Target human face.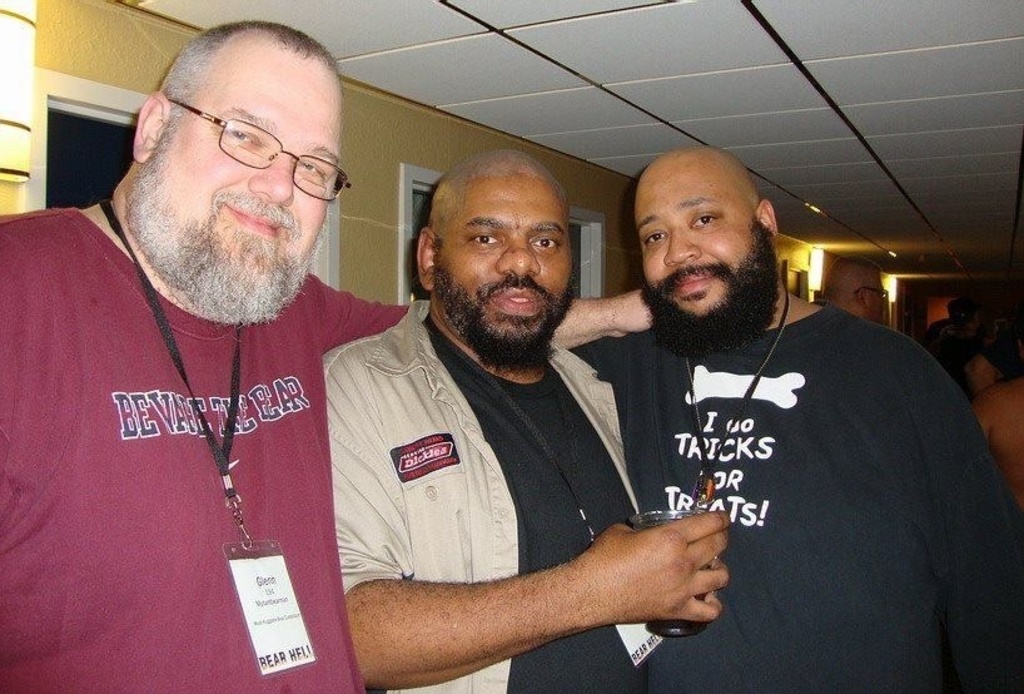
Target region: Rect(139, 54, 343, 333).
